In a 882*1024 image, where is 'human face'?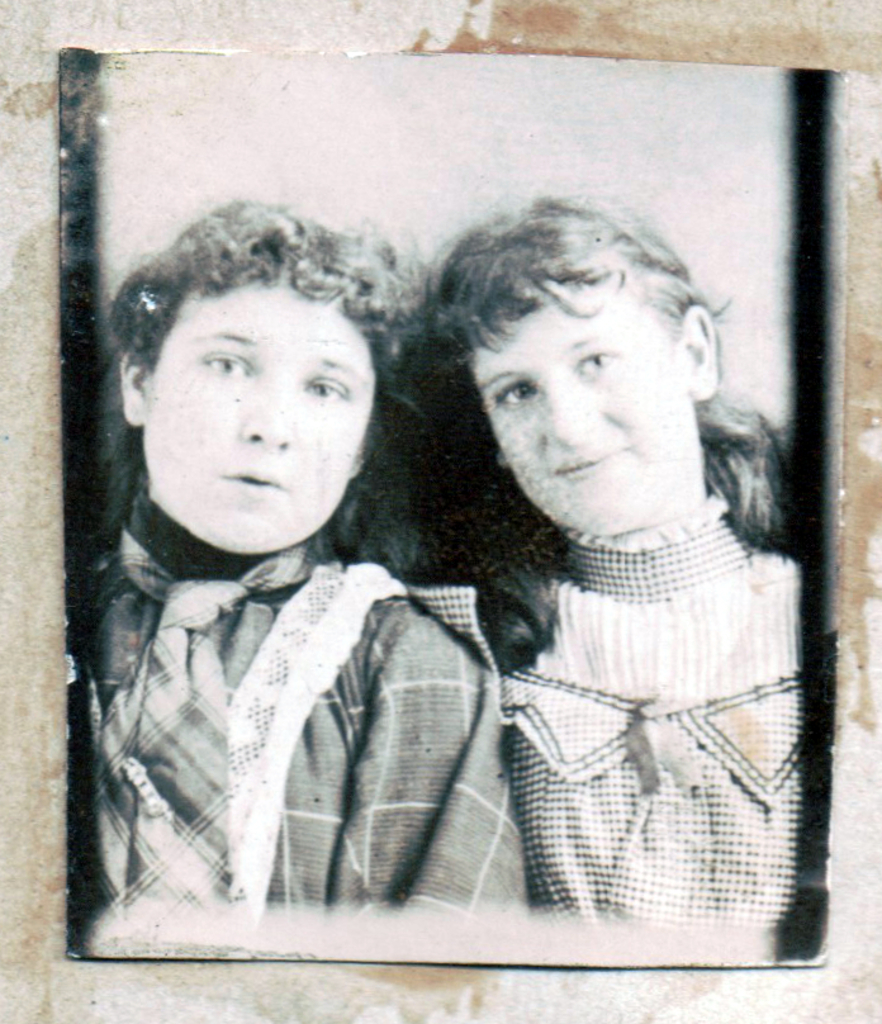
rect(473, 275, 691, 539).
